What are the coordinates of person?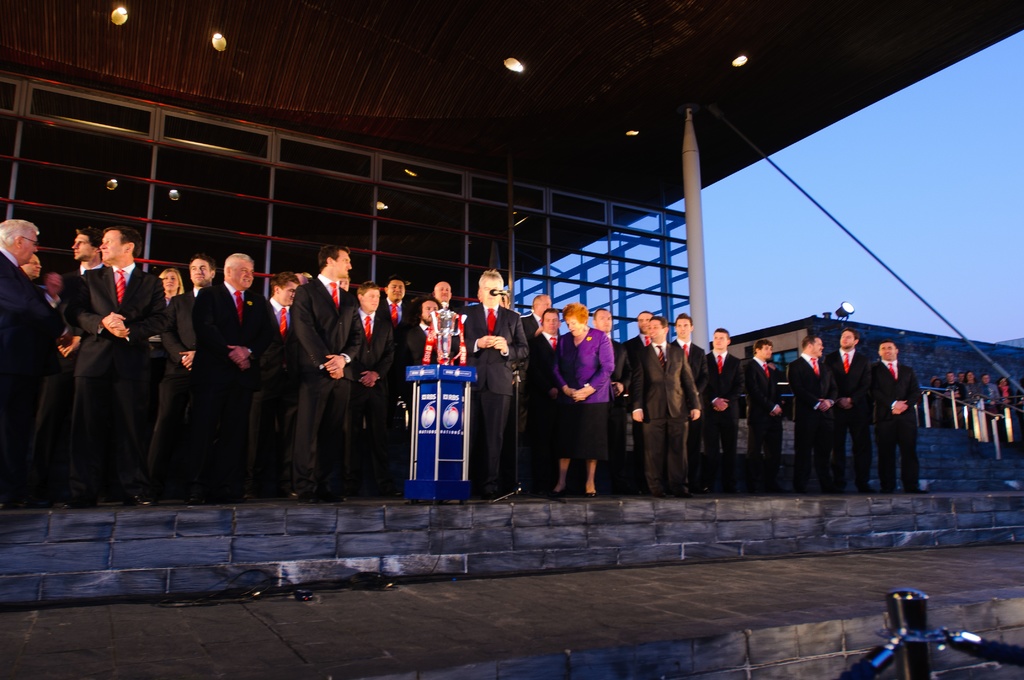
{"x1": 398, "y1": 292, "x2": 460, "y2": 425}.
